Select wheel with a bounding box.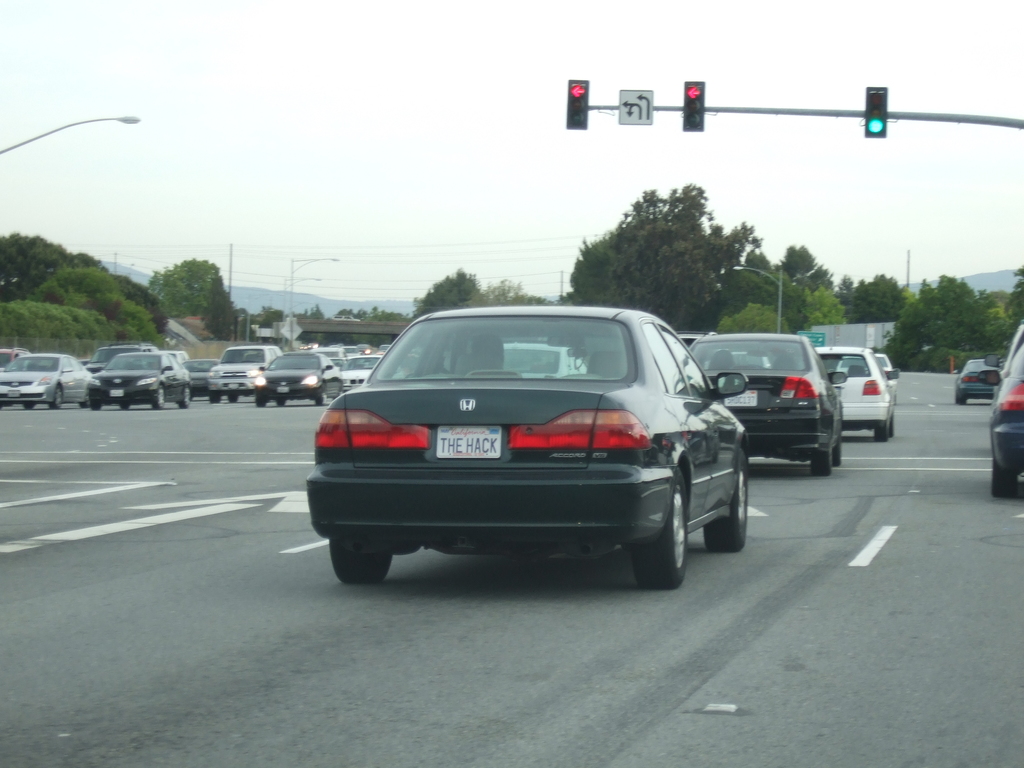
86, 403, 101, 412.
